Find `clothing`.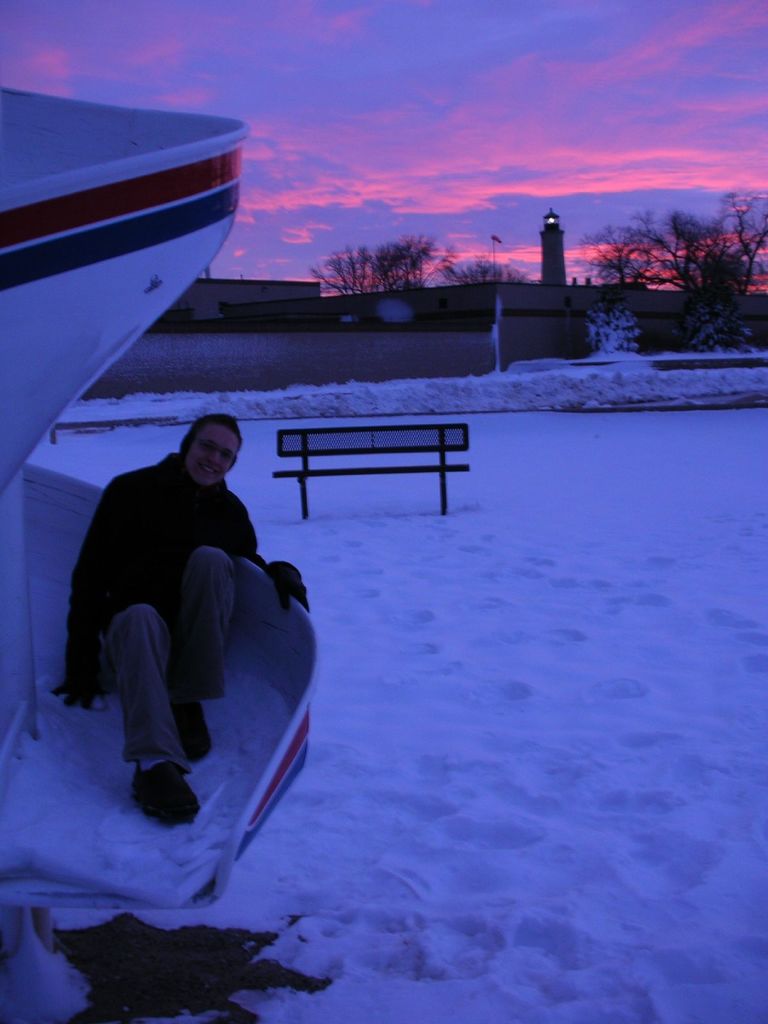
57:452:262:765.
